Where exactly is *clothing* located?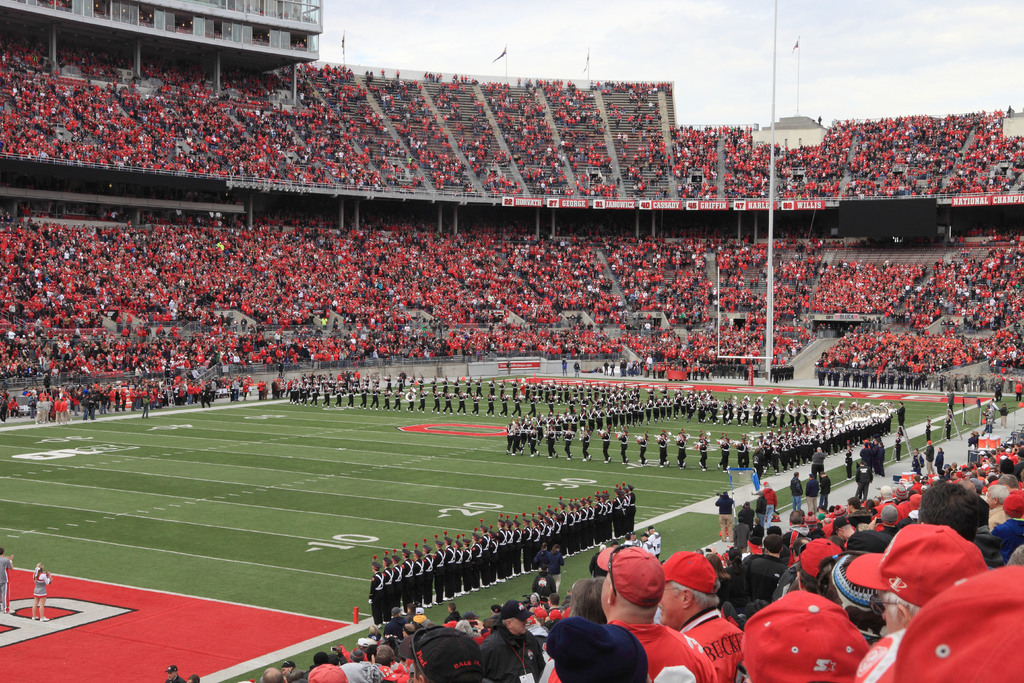
Its bounding box is crop(394, 395, 405, 409).
